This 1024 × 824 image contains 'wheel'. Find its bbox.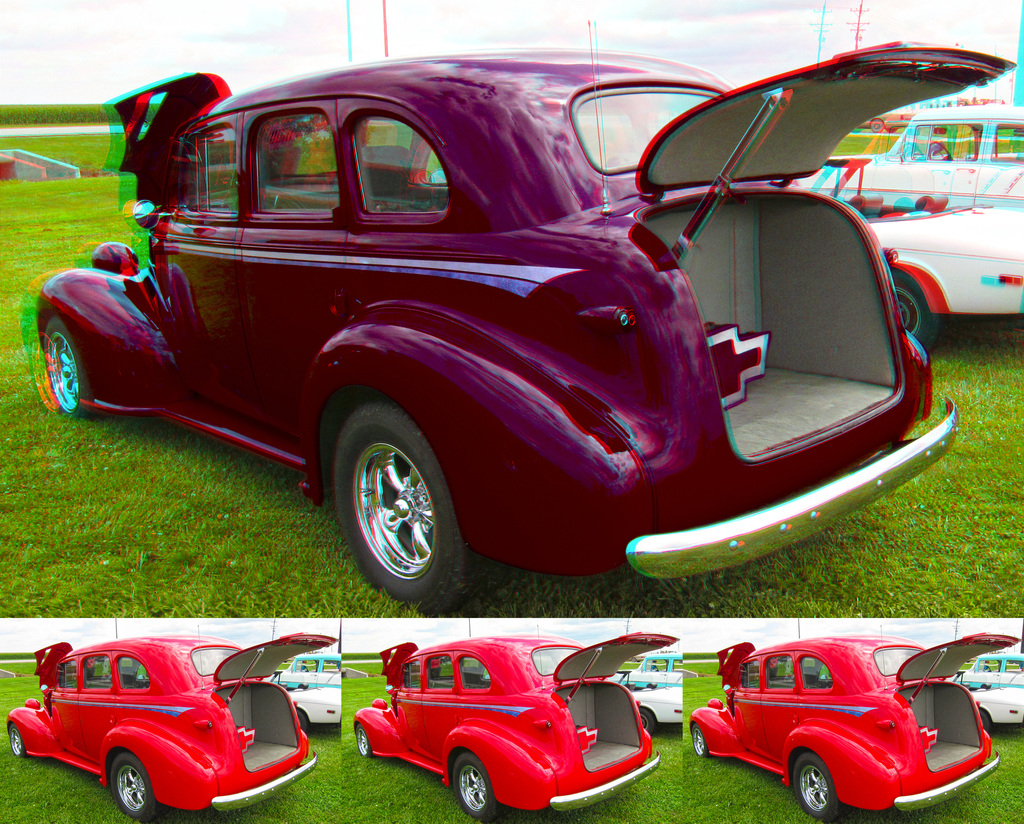
11 725 28 756.
